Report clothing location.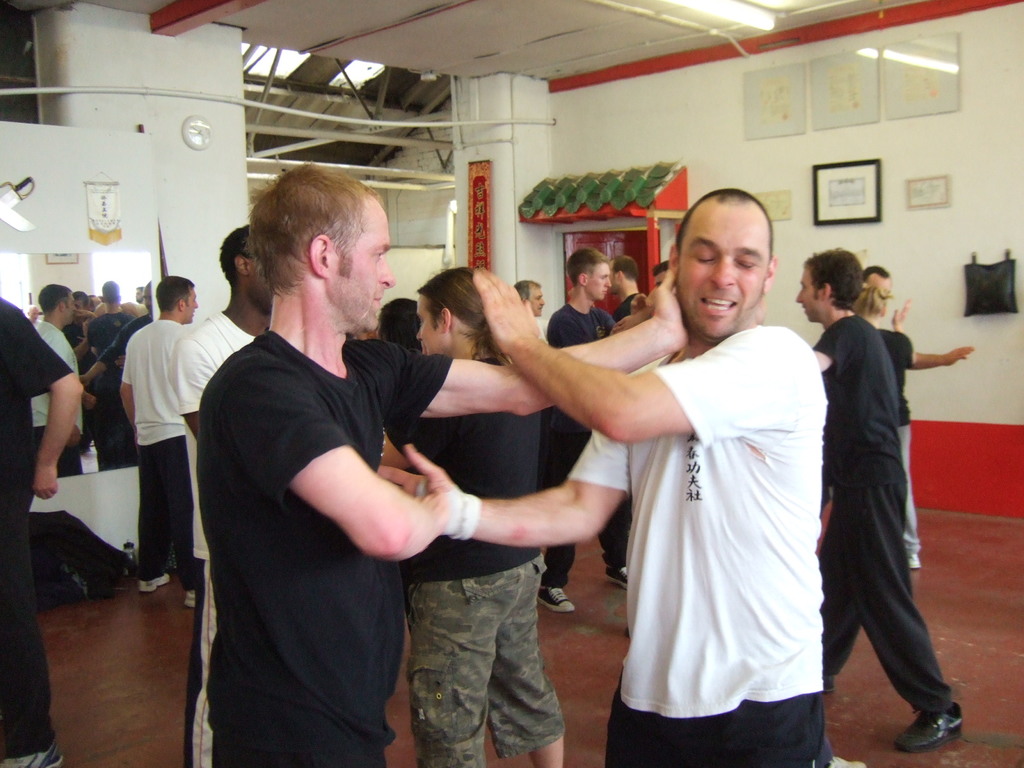
Report: locate(397, 359, 561, 767).
